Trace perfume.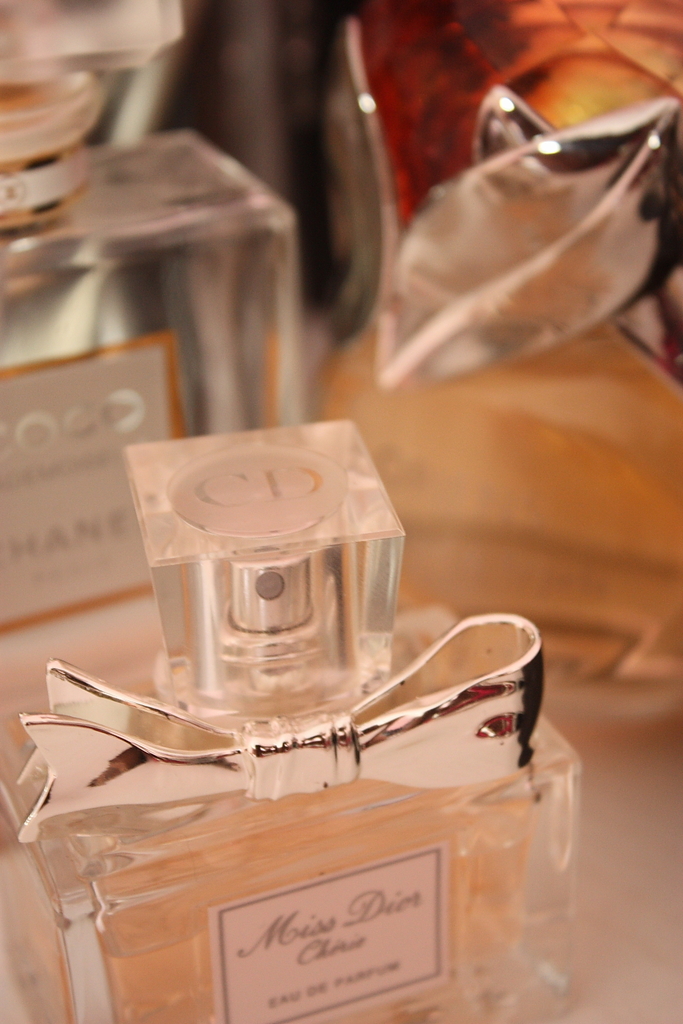
Traced to crop(16, 431, 591, 1023).
